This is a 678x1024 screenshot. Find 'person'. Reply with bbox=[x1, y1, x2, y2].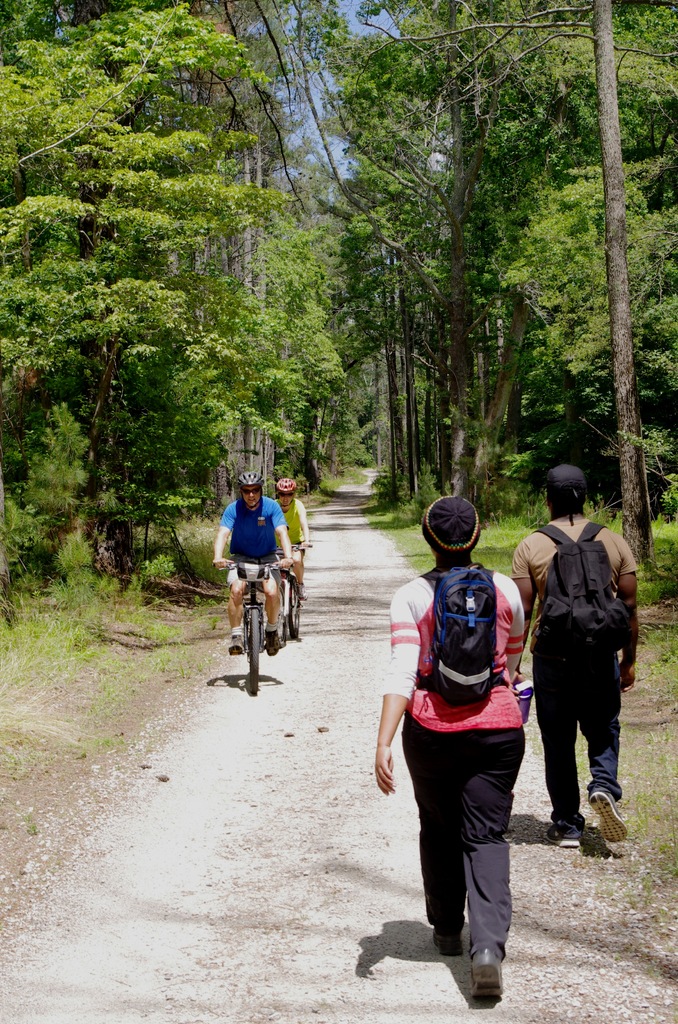
bbox=[508, 465, 634, 863].
